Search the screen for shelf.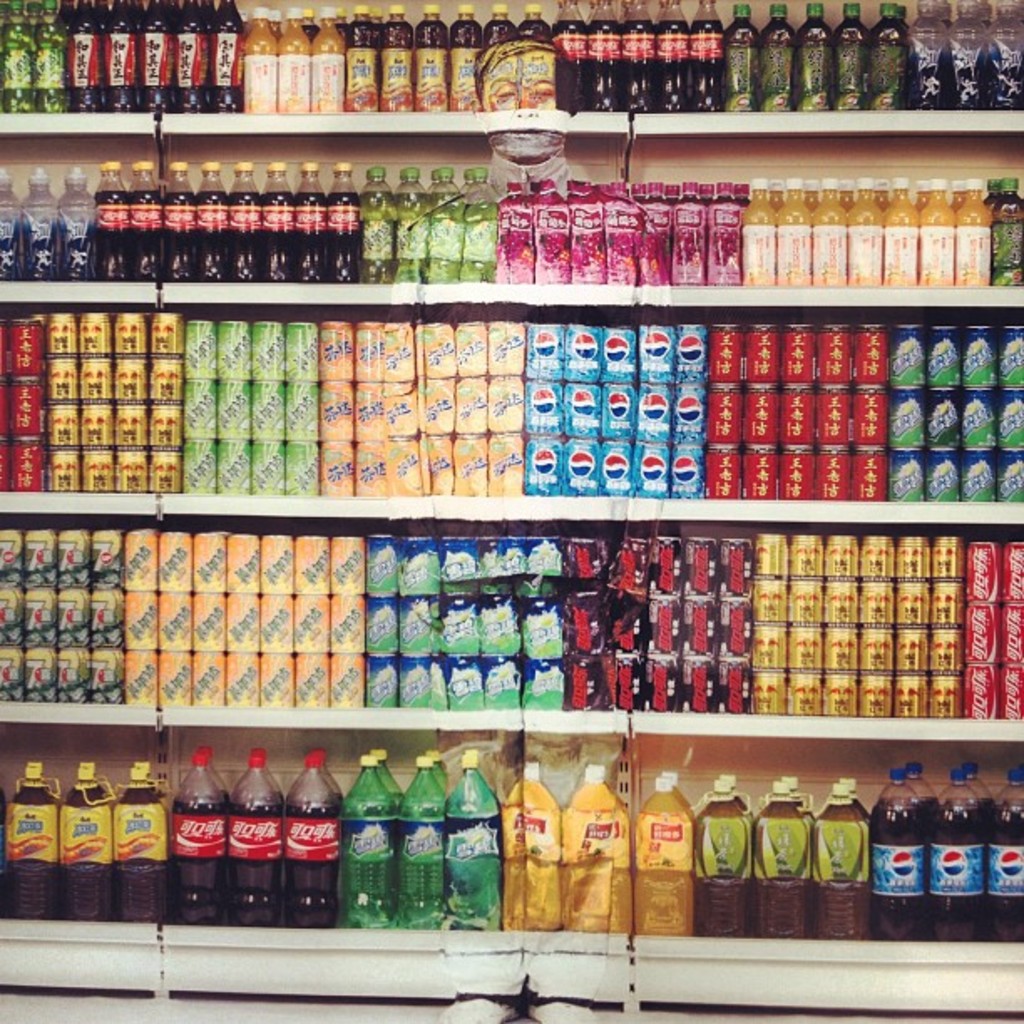
Found at x1=0 y1=0 x2=1017 y2=139.
